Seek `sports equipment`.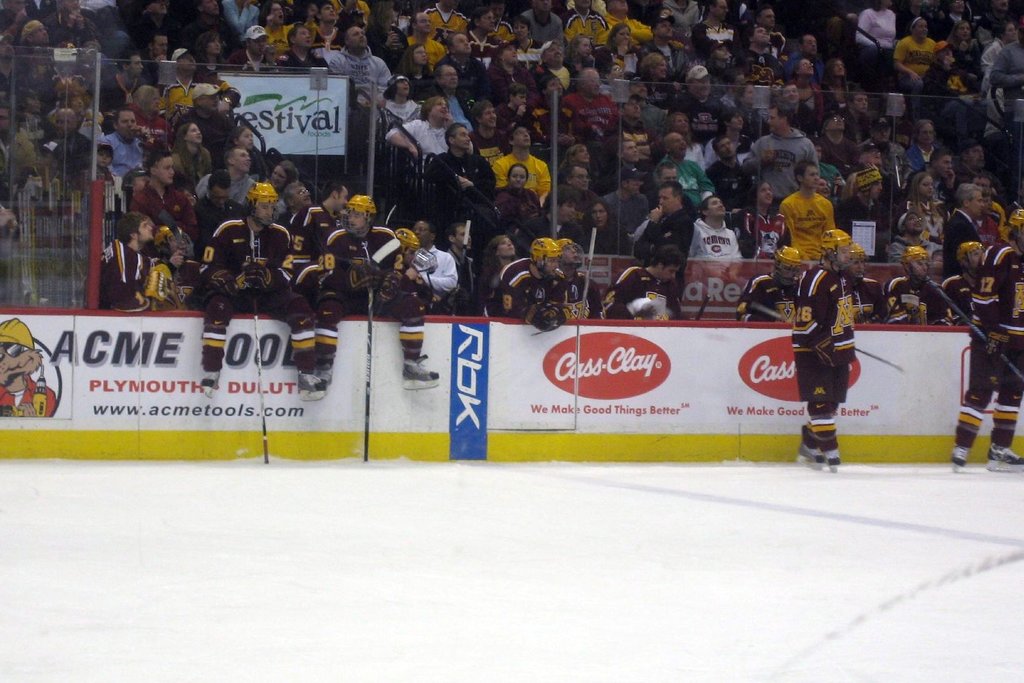
BBox(246, 180, 280, 227).
